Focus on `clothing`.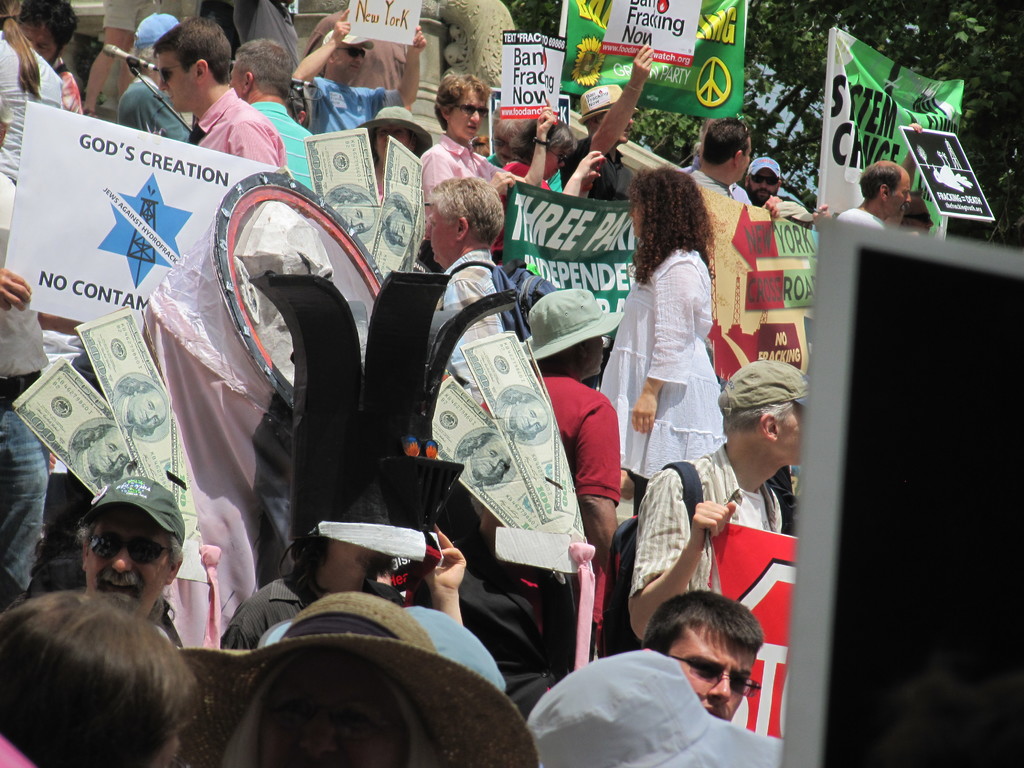
Focused at BBox(190, 83, 291, 170).
